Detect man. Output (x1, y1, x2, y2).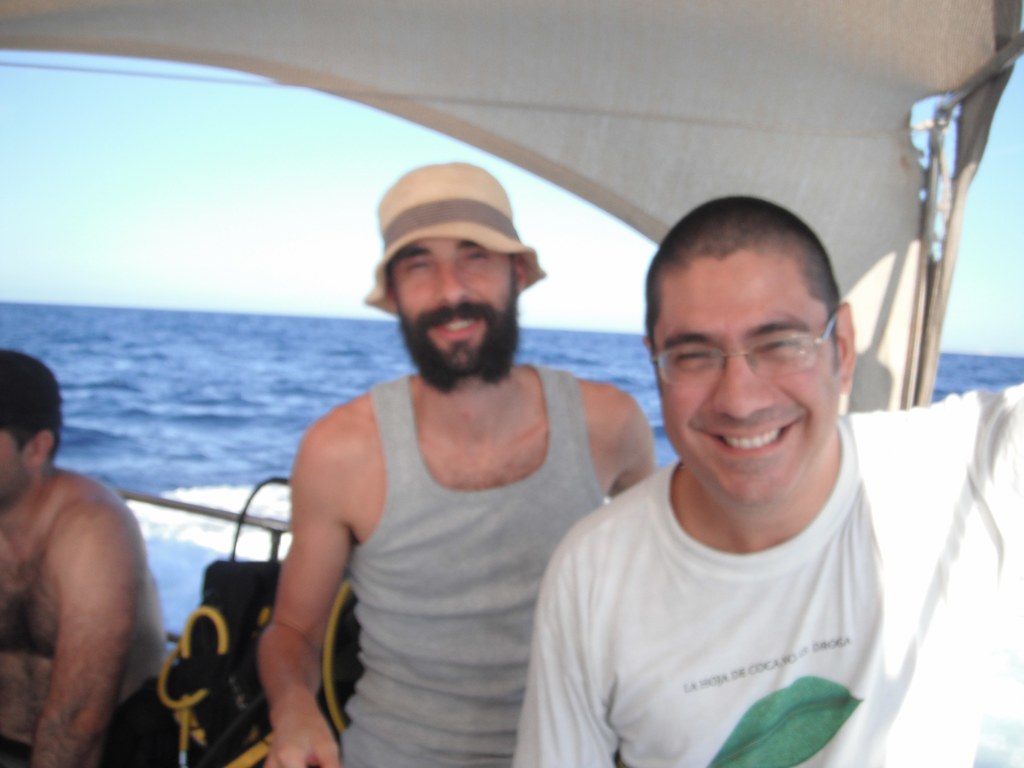
(513, 195, 1023, 767).
